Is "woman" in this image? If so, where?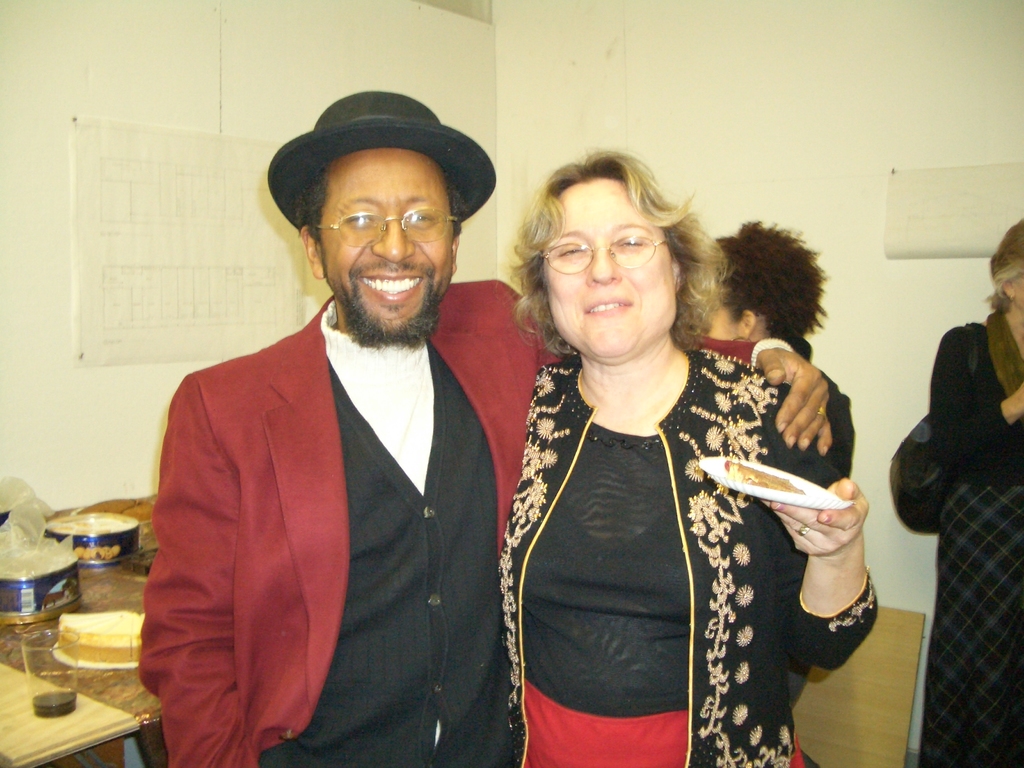
Yes, at bbox=(701, 216, 837, 719).
